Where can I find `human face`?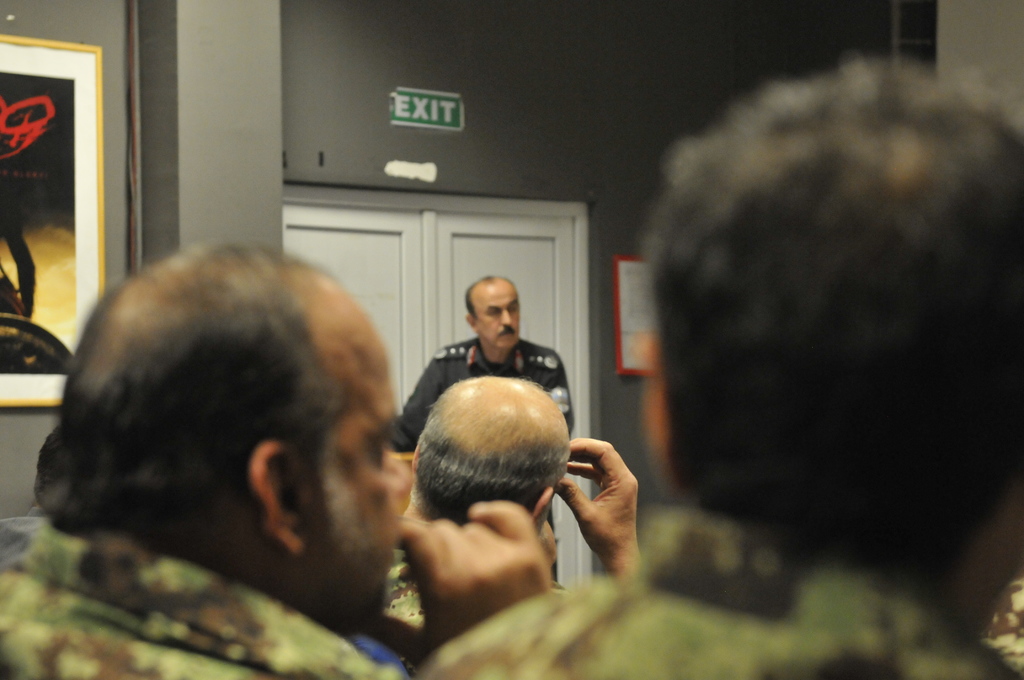
You can find it at (left=478, top=292, right=519, bottom=348).
